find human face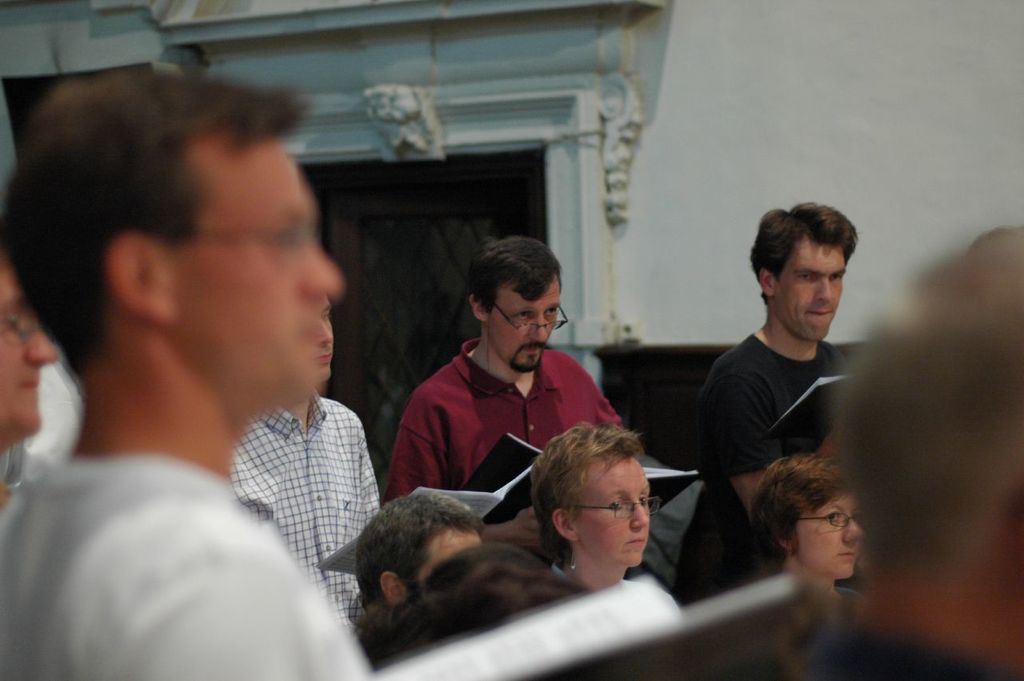
[566,447,659,567]
